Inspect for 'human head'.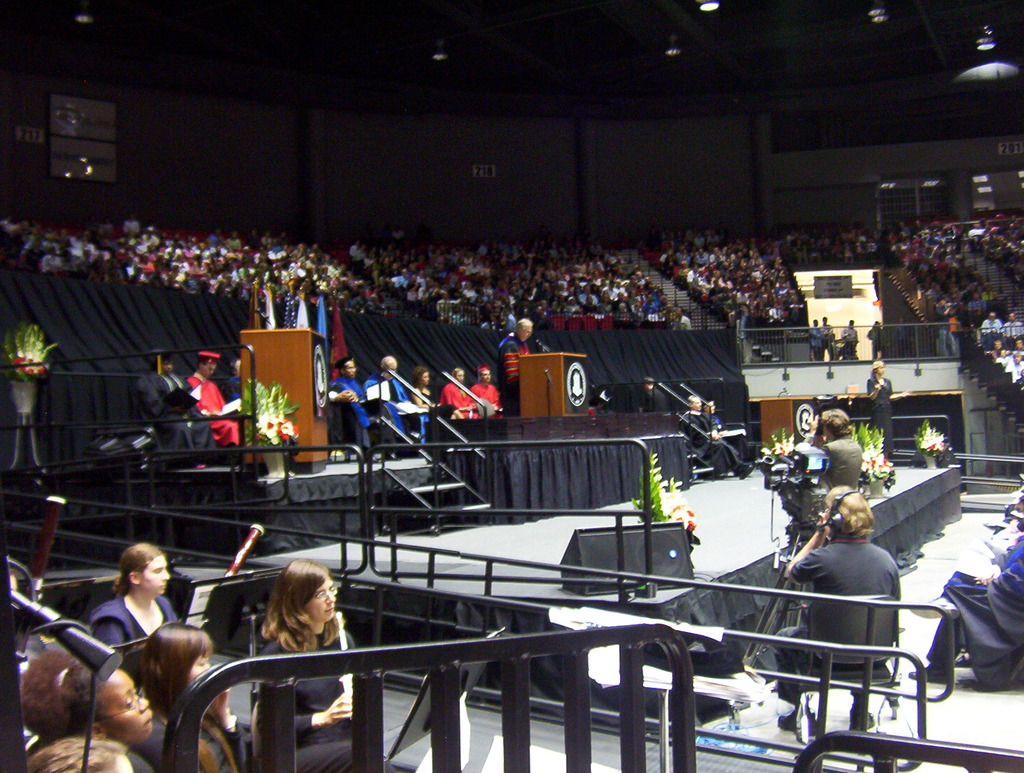
Inspection: 197/355/220/375.
